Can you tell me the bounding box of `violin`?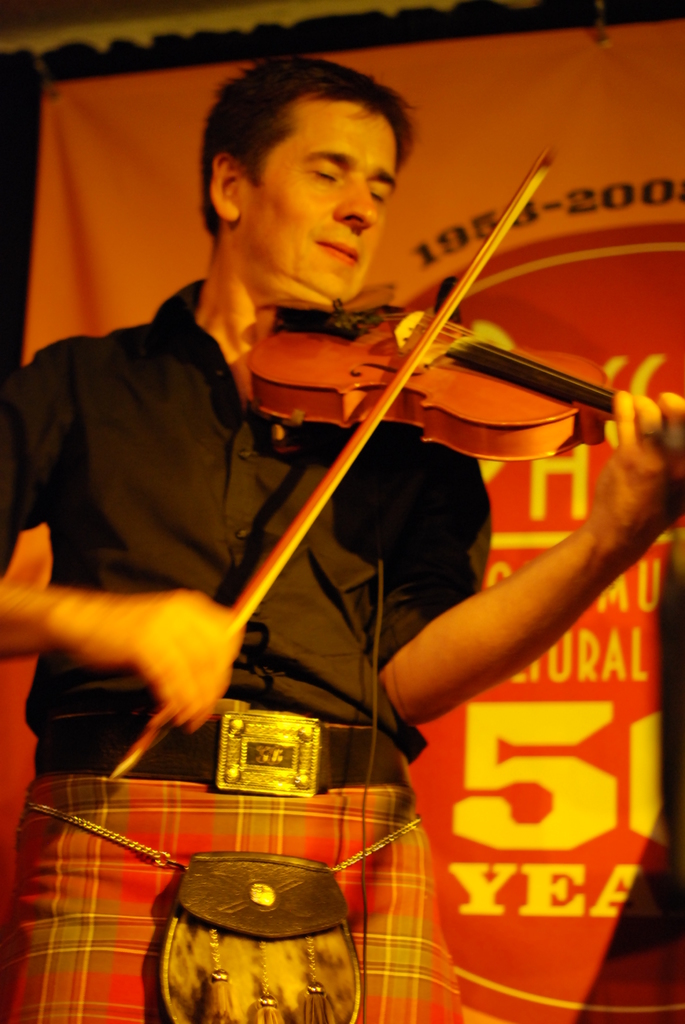
pyautogui.locateOnScreen(79, 127, 602, 794).
